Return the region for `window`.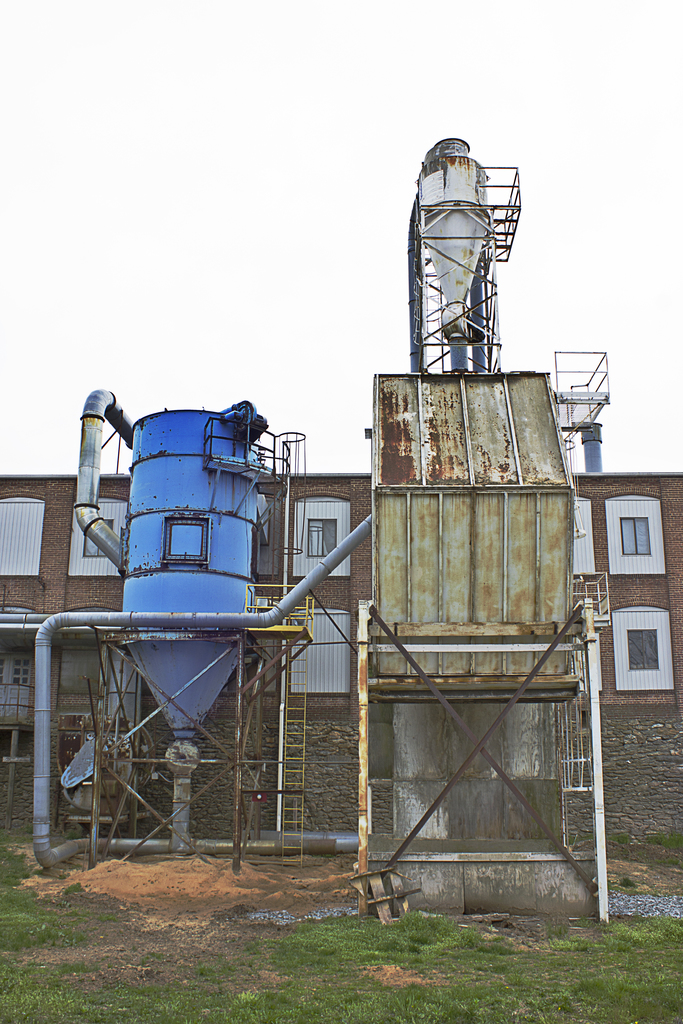
292, 494, 353, 579.
